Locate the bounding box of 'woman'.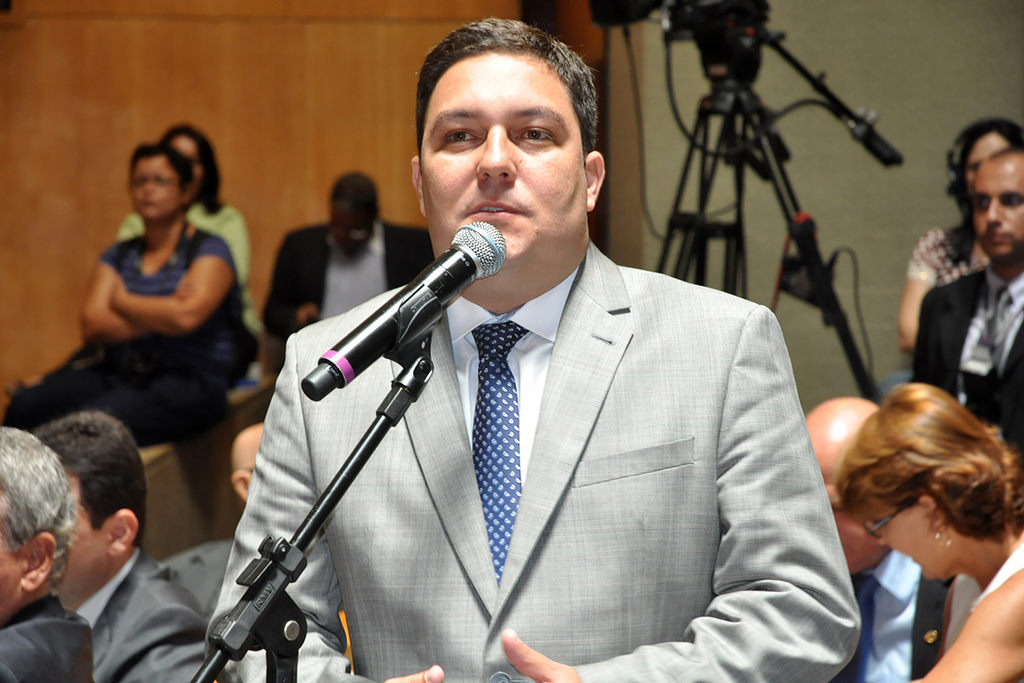
Bounding box: 0:145:237:452.
